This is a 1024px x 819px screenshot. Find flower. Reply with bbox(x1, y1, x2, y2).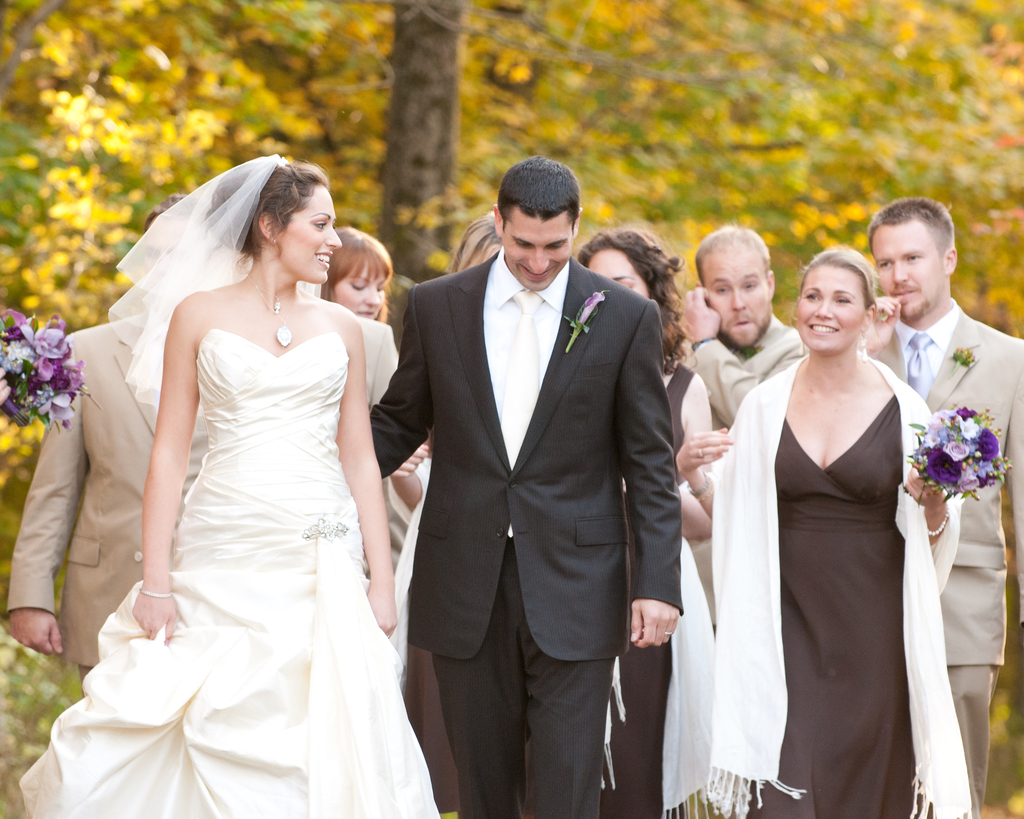
bbox(17, 322, 68, 358).
